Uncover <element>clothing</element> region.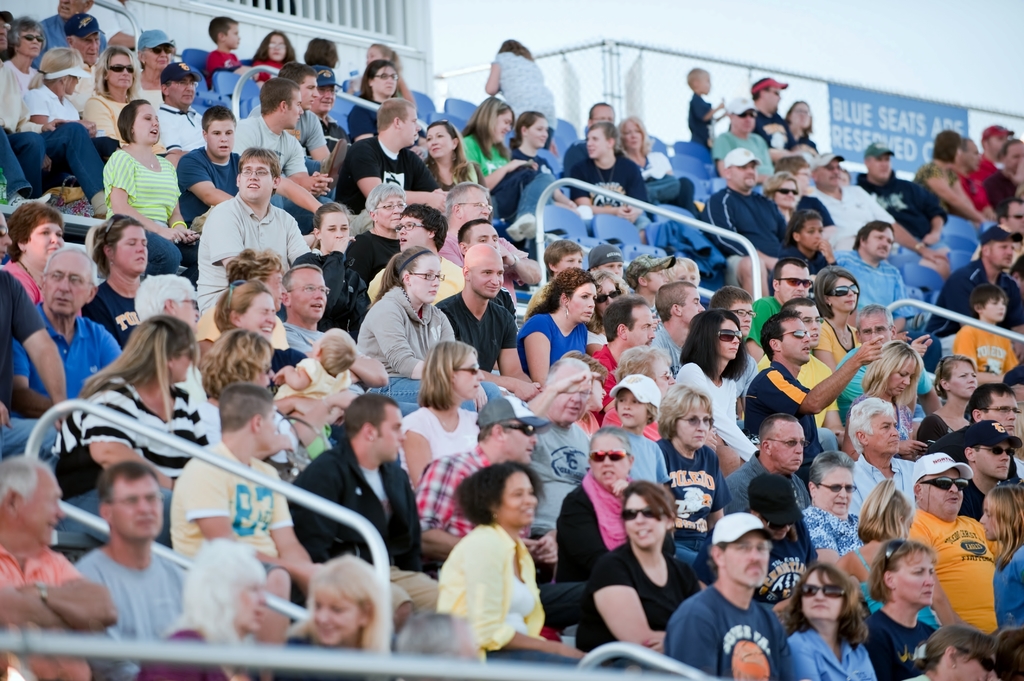
Uncovered: (x1=989, y1=544, x2=1023, y2=627).
